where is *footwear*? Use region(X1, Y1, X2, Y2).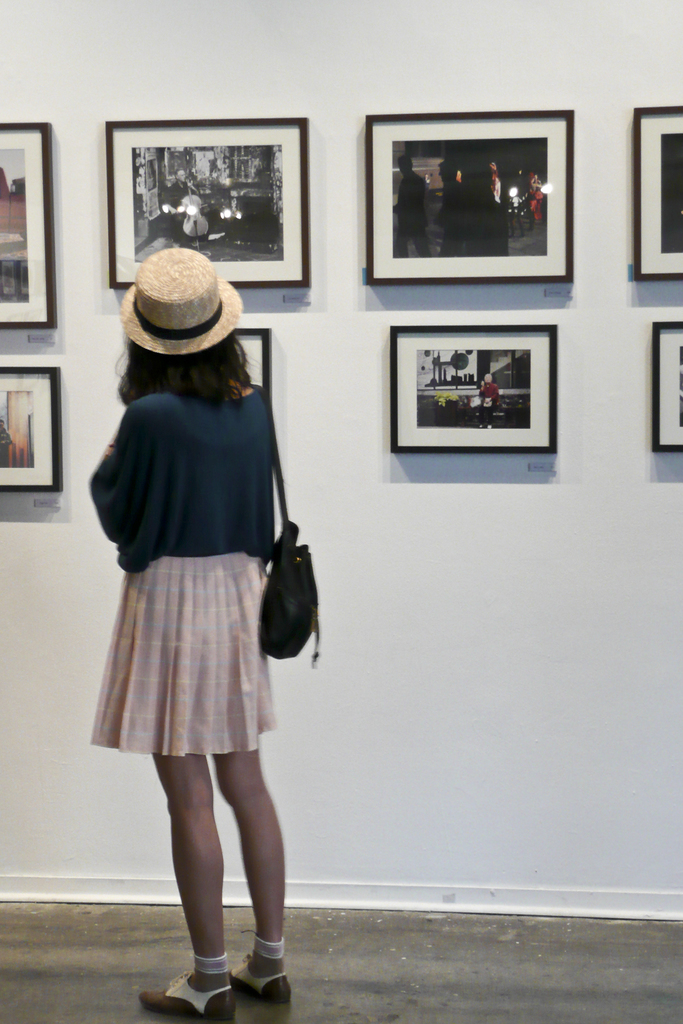
region(129, 963, 235, 1019).
